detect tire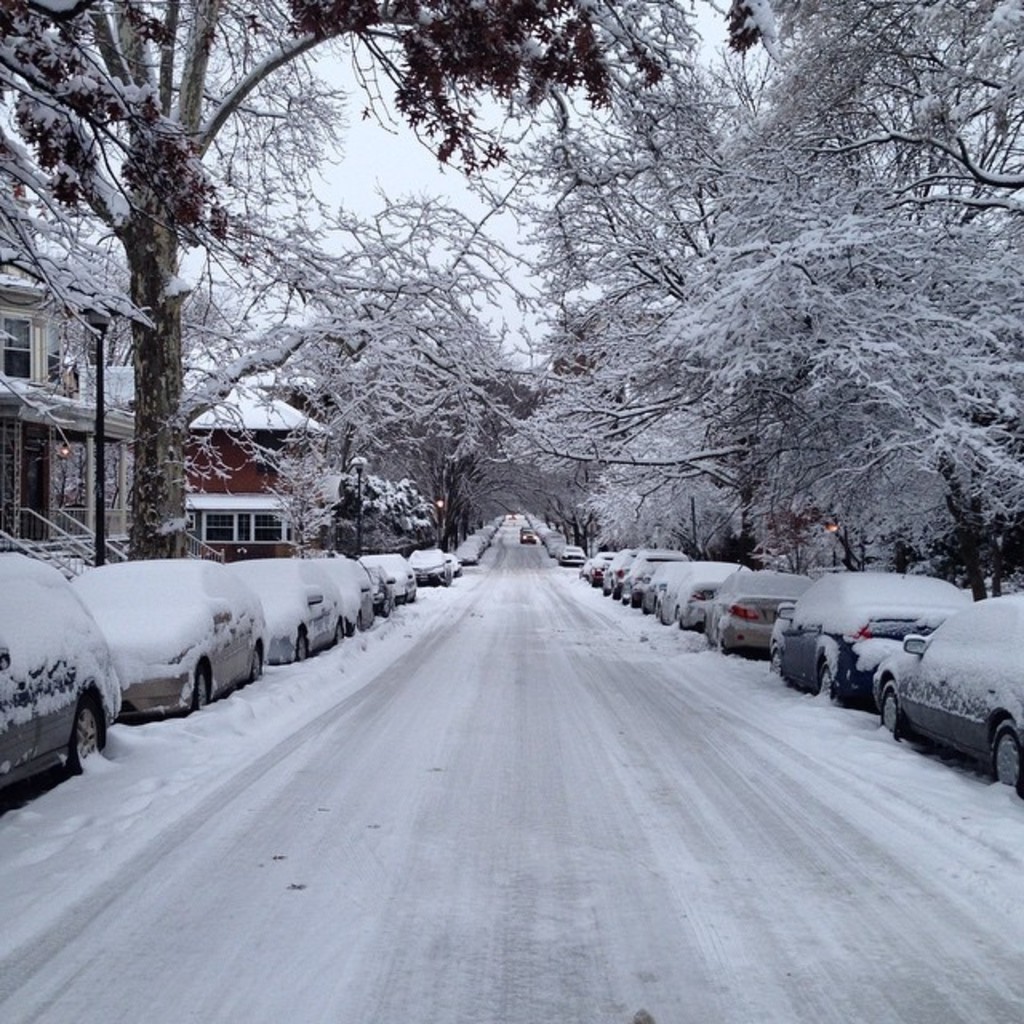
locate(762, 646, 787, 685)
